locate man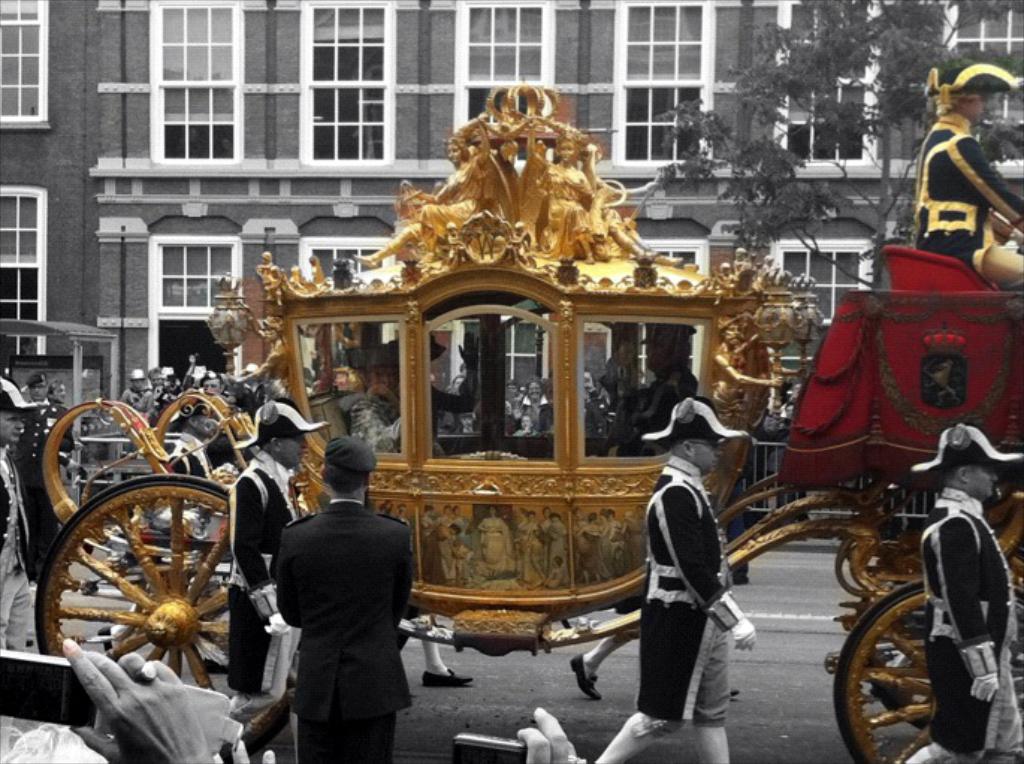
rect(277, 435, 417, 763)
